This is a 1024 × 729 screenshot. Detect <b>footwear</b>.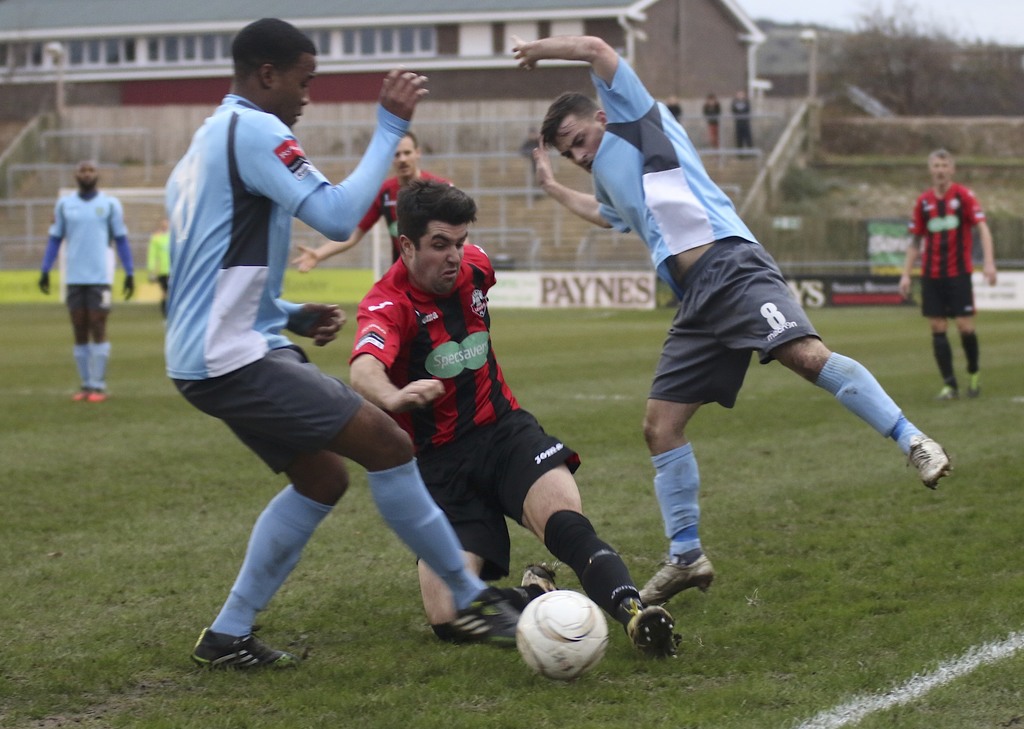
{"left": 965, "top": 368, "right": 981, "bottom": 395}.
